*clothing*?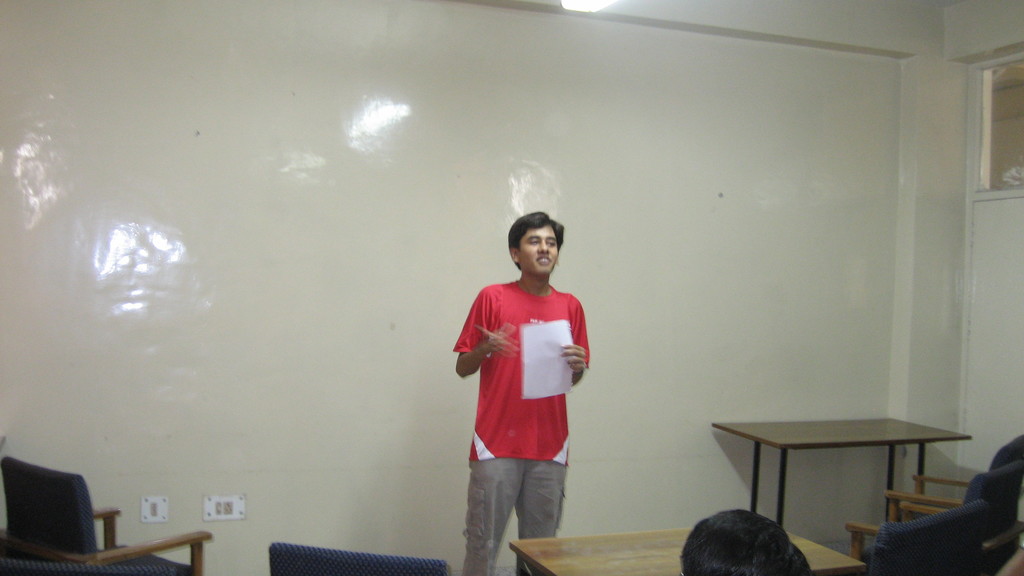
detection(860, 459, 1023, 575)
